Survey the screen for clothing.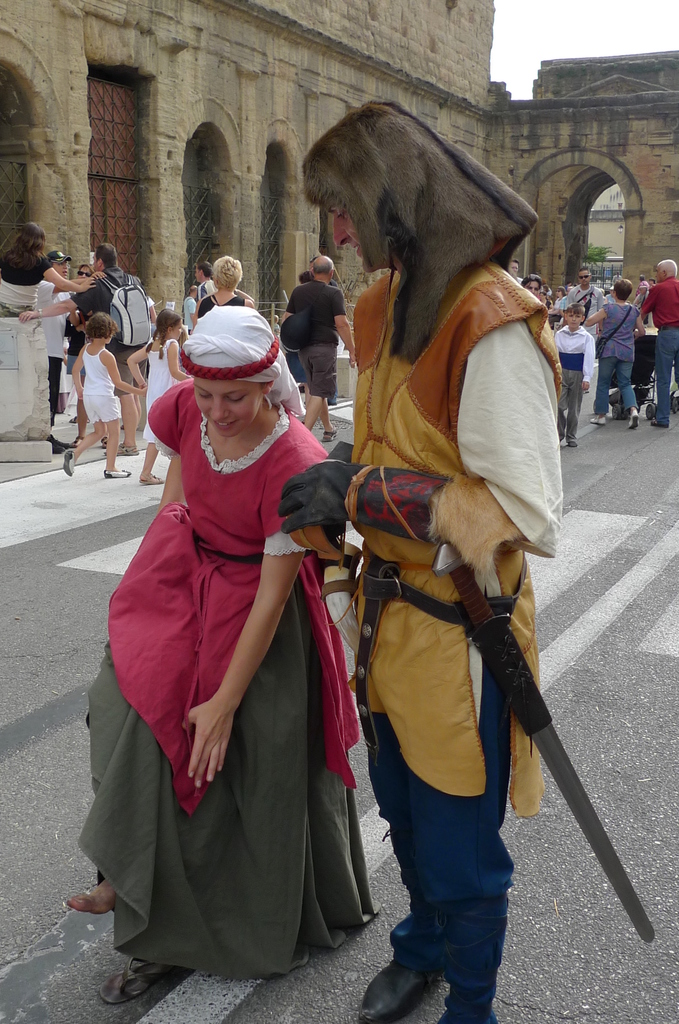
Survey found: <bbox>638, 273, 678, 423</bbox>.
